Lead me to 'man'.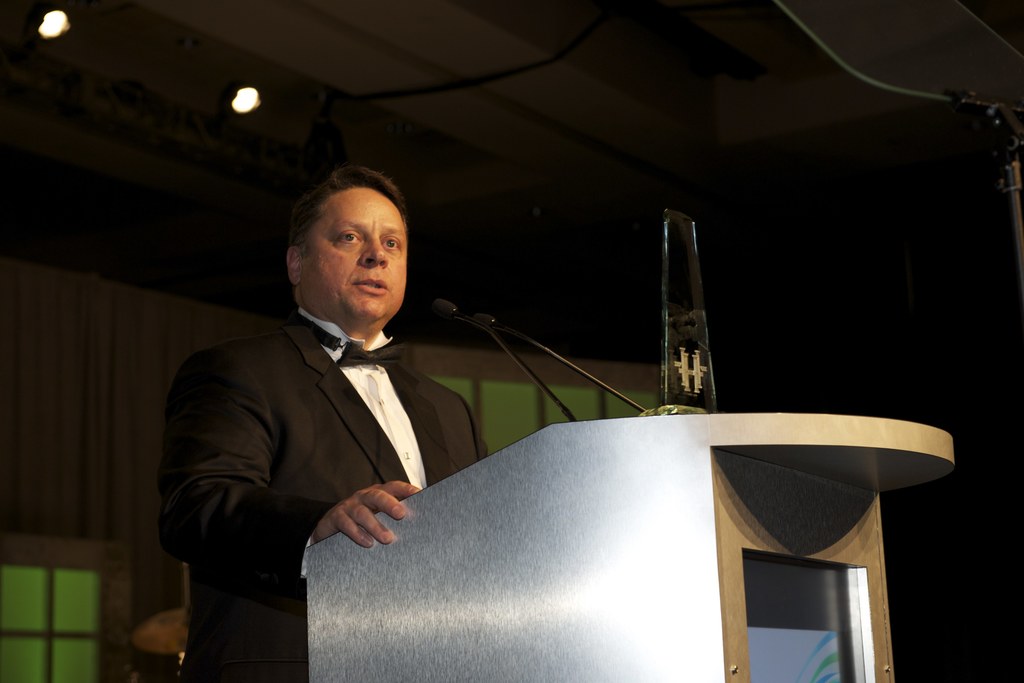
Lead to bbox(155, 170, 502, 646).
